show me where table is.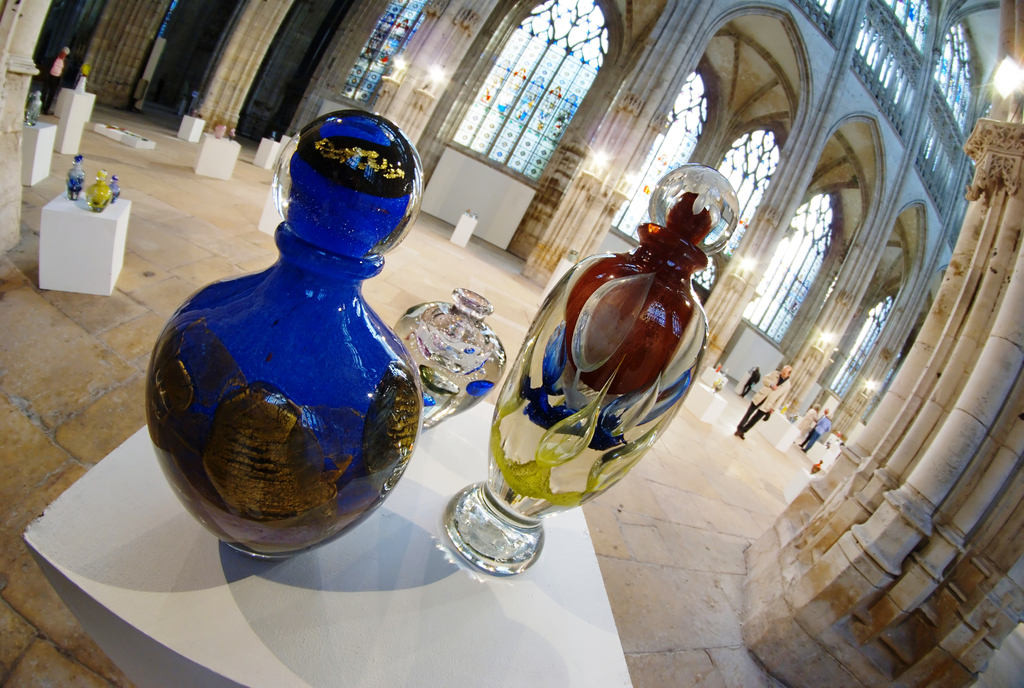
table is at left=446, top=209, right=477, bottom=250.
